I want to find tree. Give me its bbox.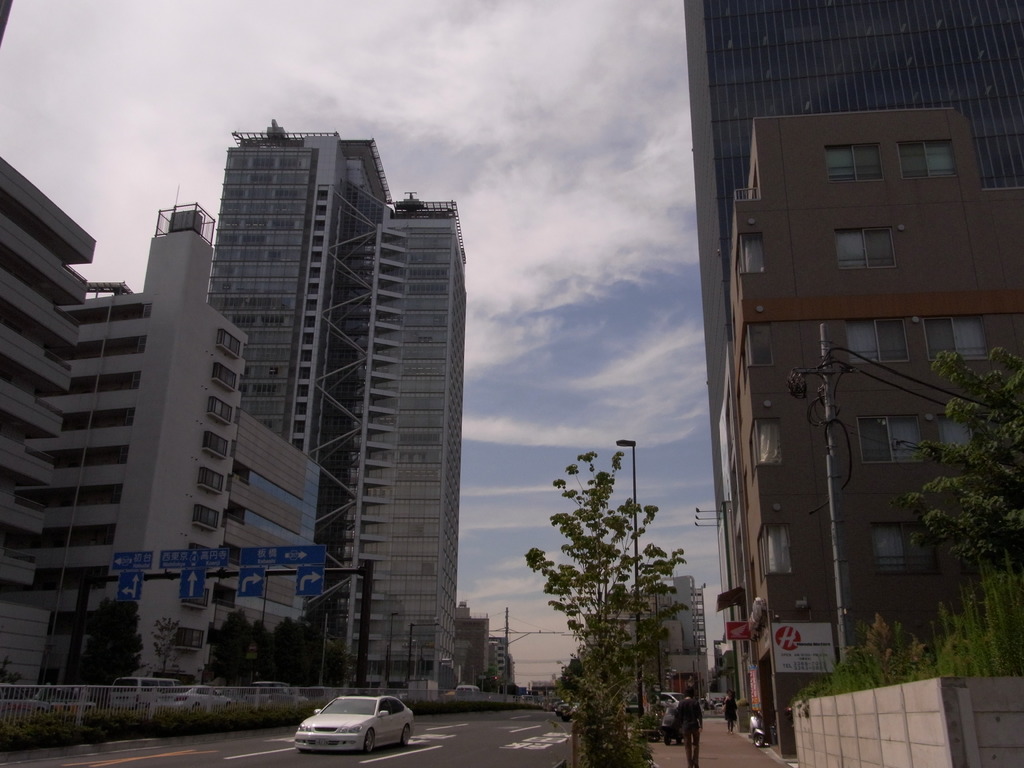
l=81, t=591, r=145, b=692.
